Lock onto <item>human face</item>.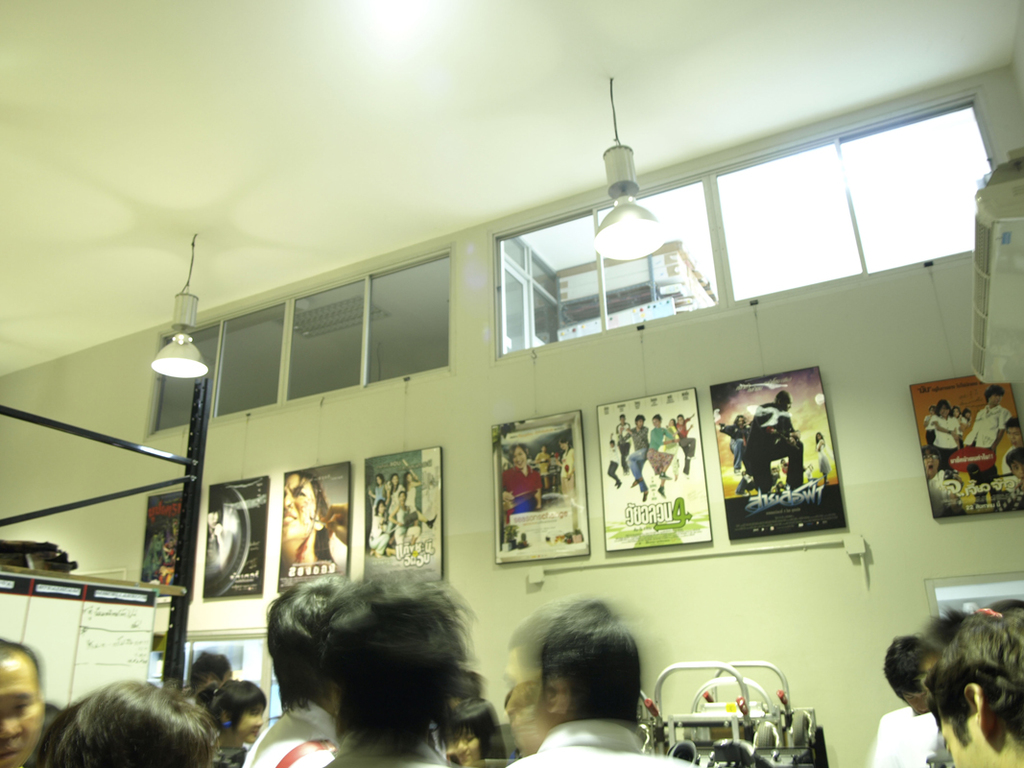
Locked: 781 395 793 414.
